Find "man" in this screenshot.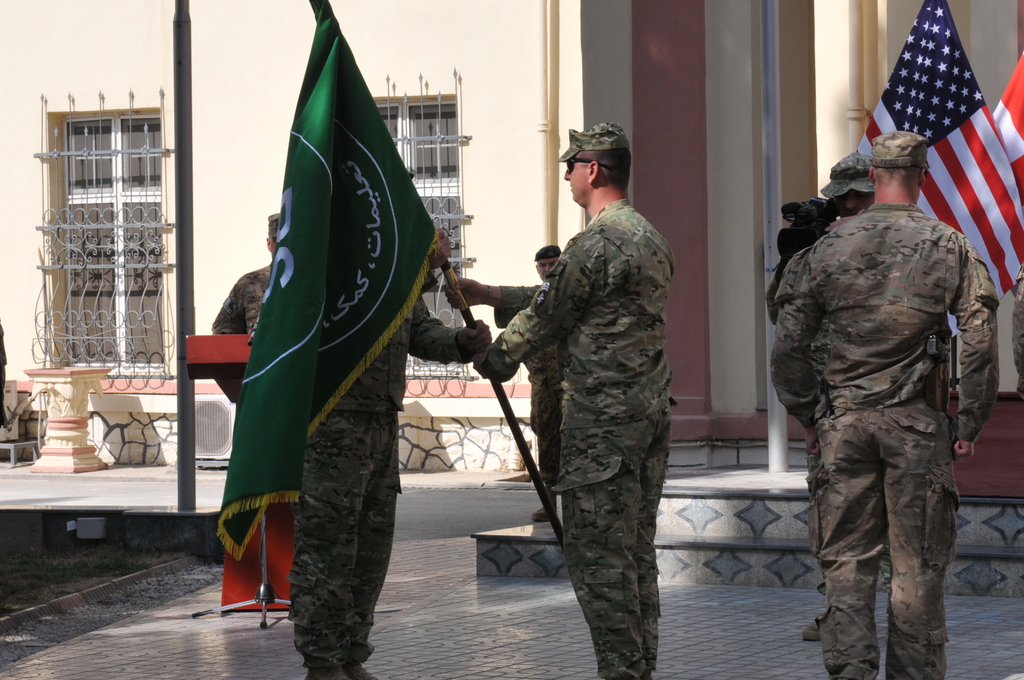
The bounding box for "man" is <box>445,124,675,679</box>.
